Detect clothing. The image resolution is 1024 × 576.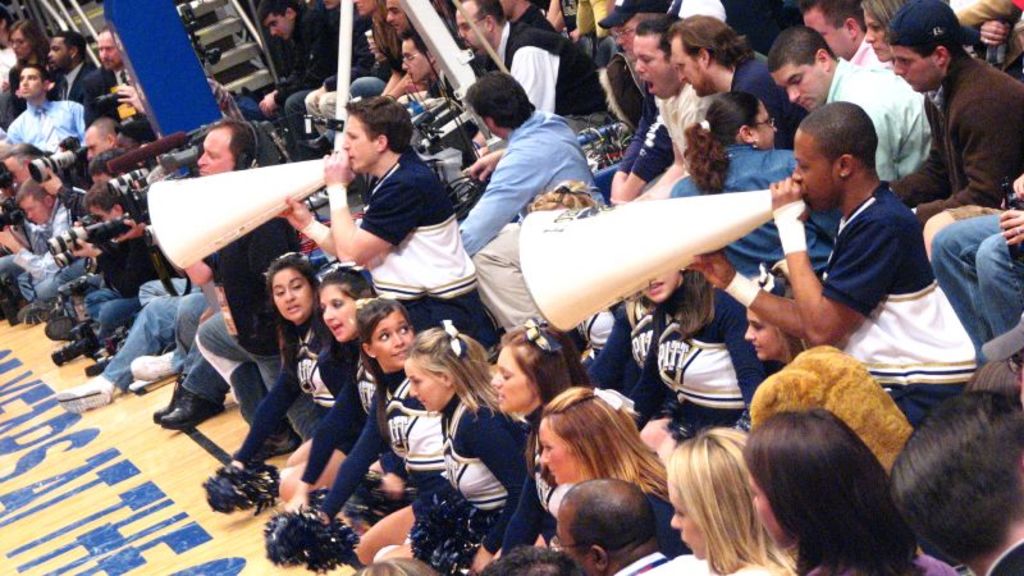
x1=476 y1=19 x2=609 y2=132.
